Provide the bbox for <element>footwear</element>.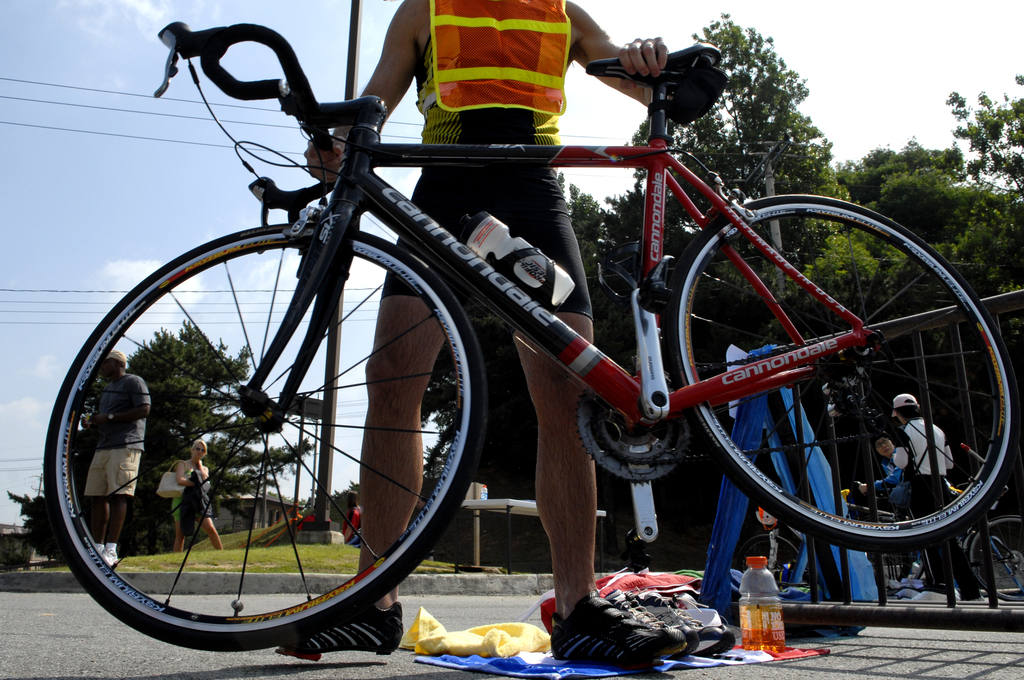
crop(104, 544, 116, 563).
